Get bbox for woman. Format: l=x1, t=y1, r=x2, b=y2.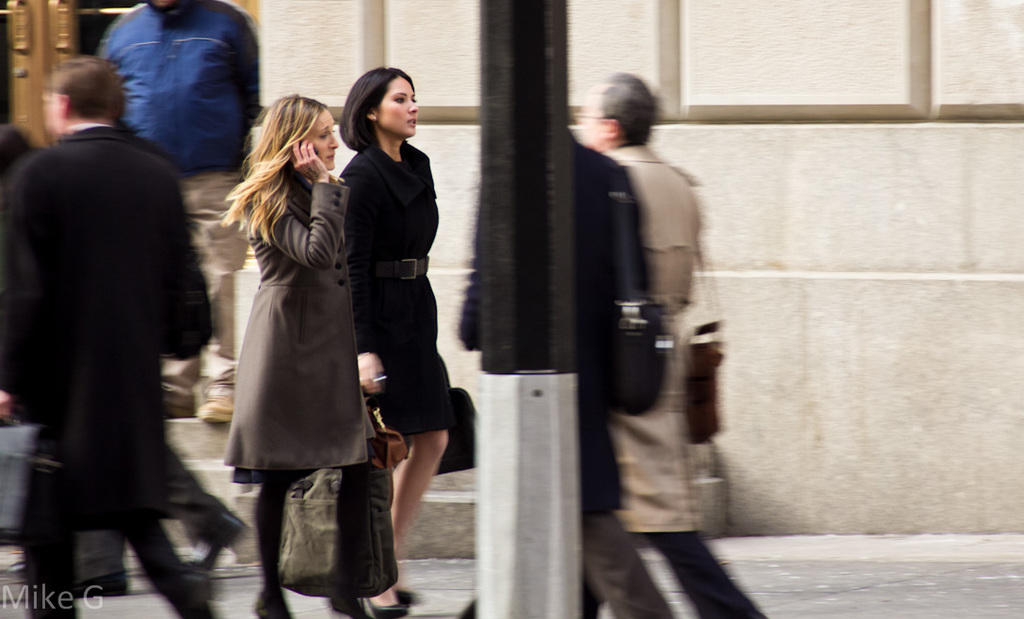
l=216, t=87, r=408, b=618.
